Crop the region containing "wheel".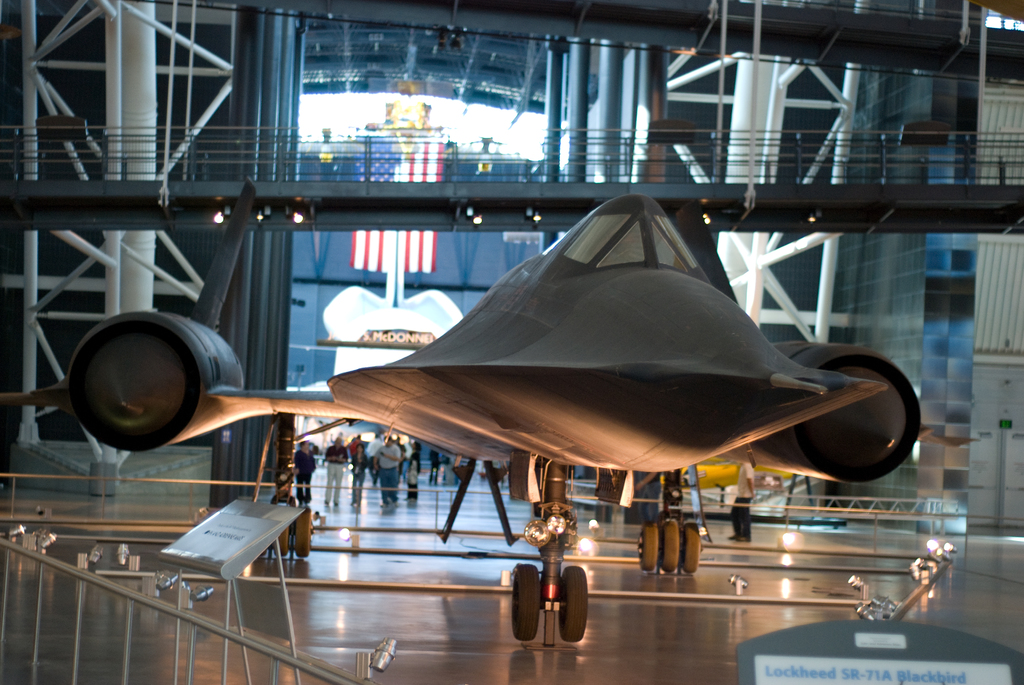
Crop region: {"left": 638, "top": 522, "right": 658, "bottom": 573}.
